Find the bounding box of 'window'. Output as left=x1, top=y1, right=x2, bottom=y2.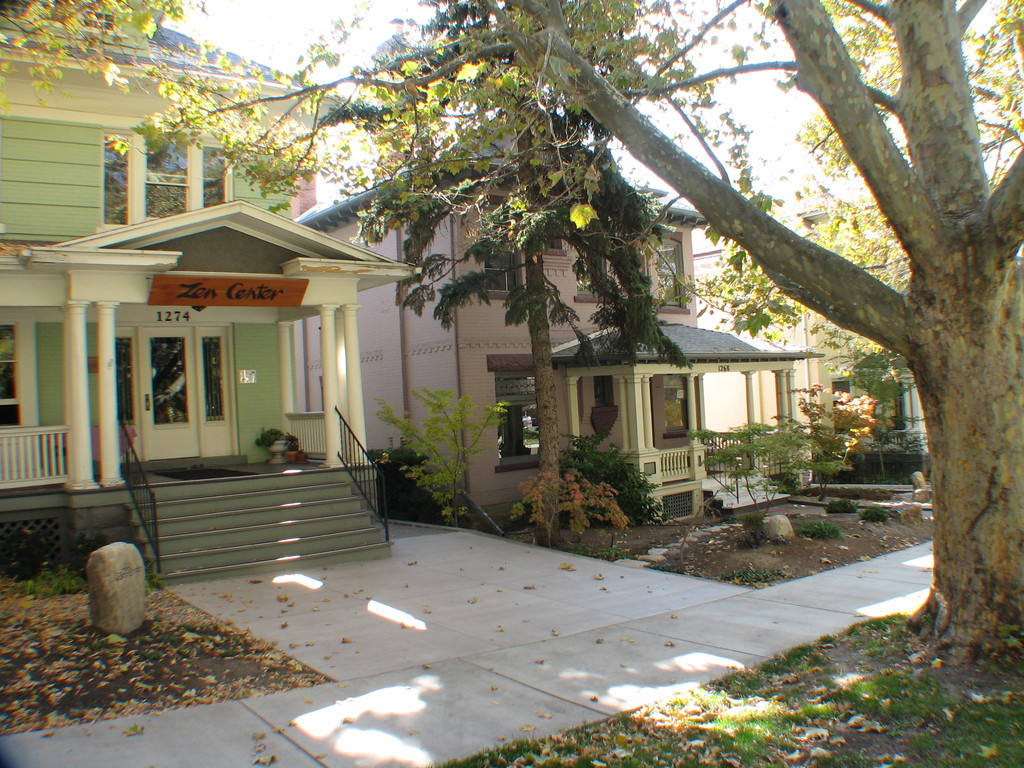
left=489, top=353, right=554, bottom=468.
